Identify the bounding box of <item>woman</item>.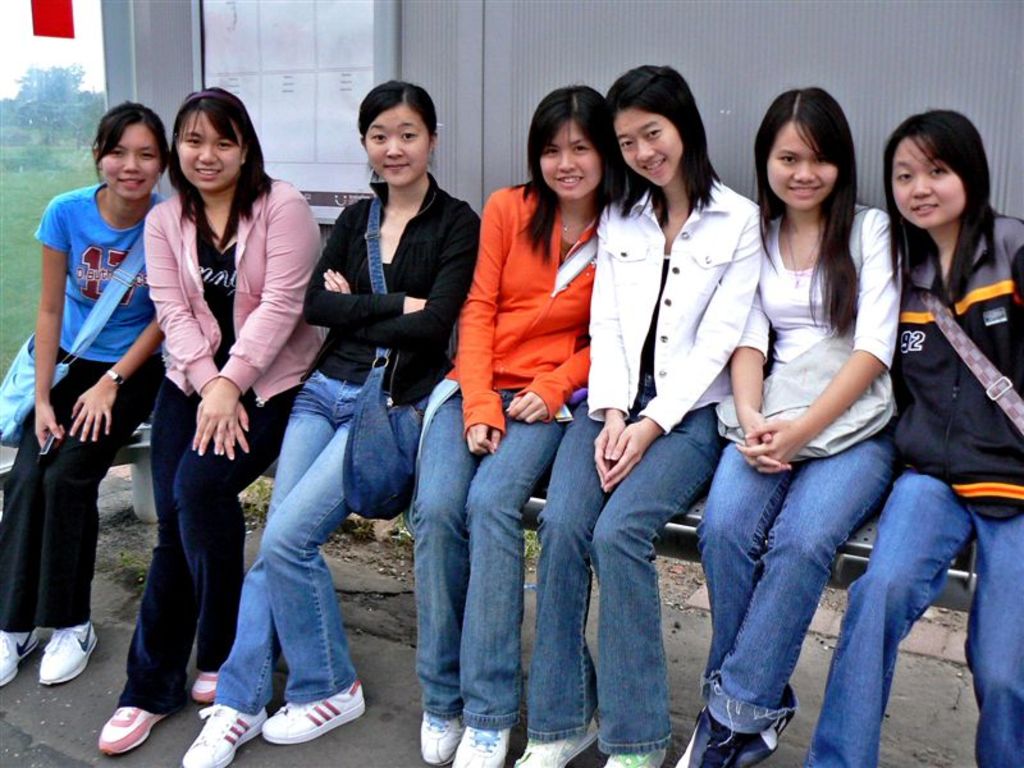
[left=823, top=82, right=1014, bottom=735].
